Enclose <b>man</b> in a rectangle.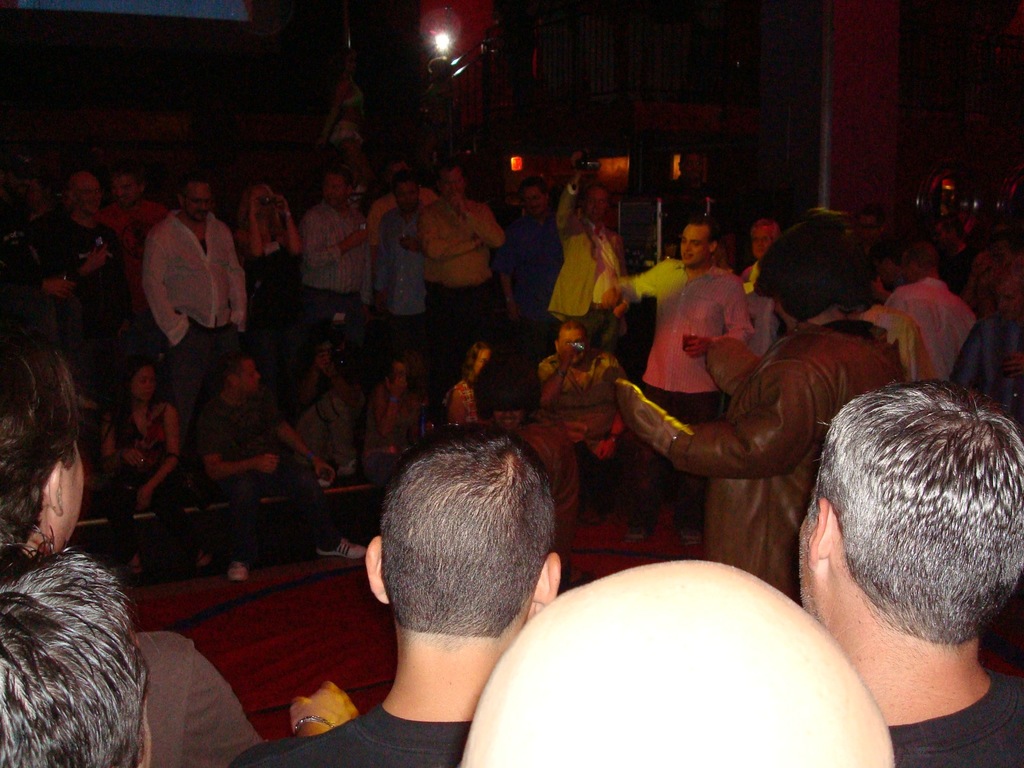
(545,149,628,364).
